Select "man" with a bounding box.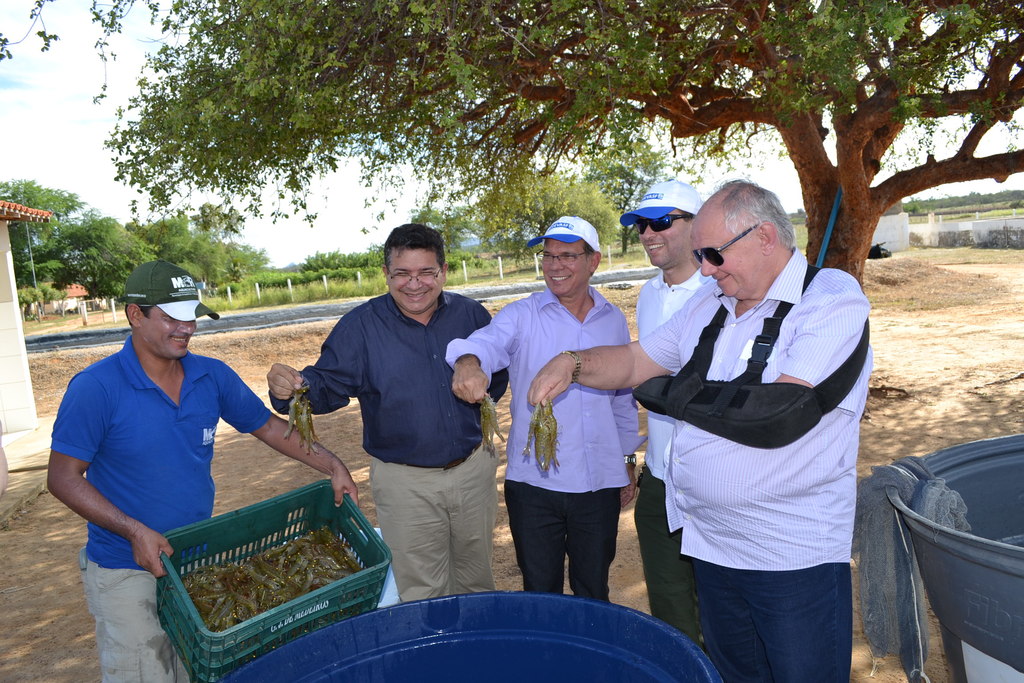
(x1=525, y1=176, x2=874, y2=682).
